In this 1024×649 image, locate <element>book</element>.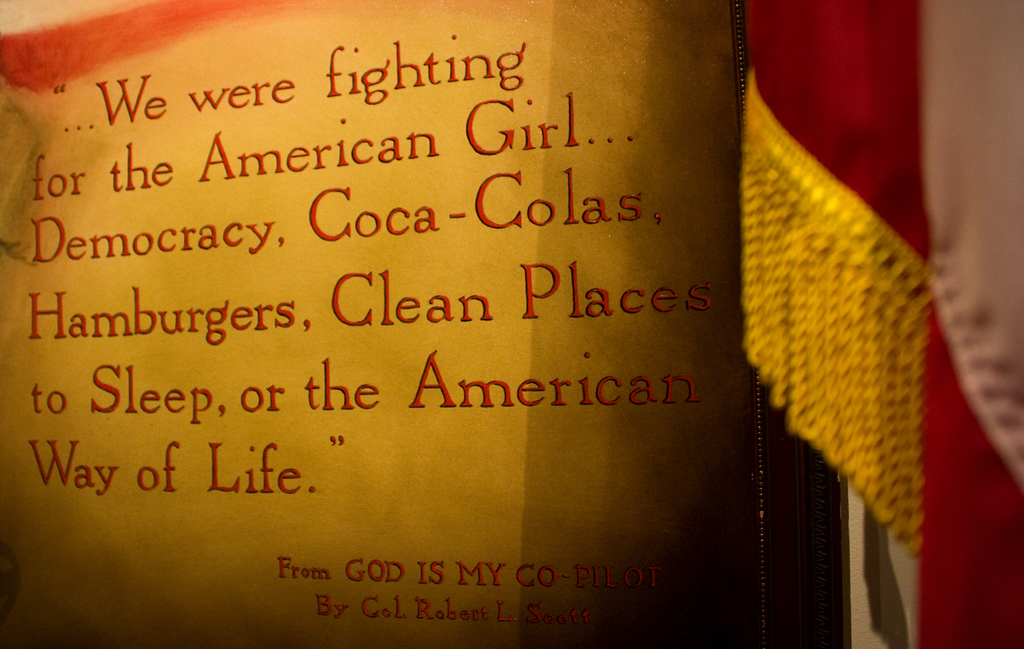
Bounding box: (7,11,928,648).
